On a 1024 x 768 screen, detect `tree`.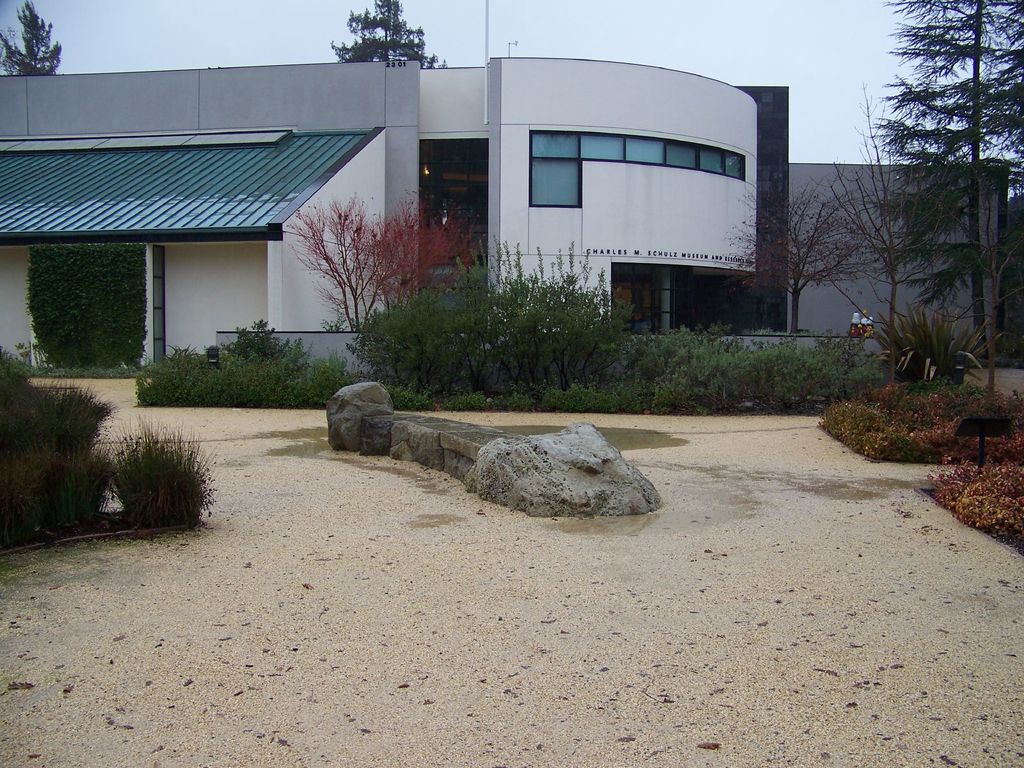
327 0 449 65.
